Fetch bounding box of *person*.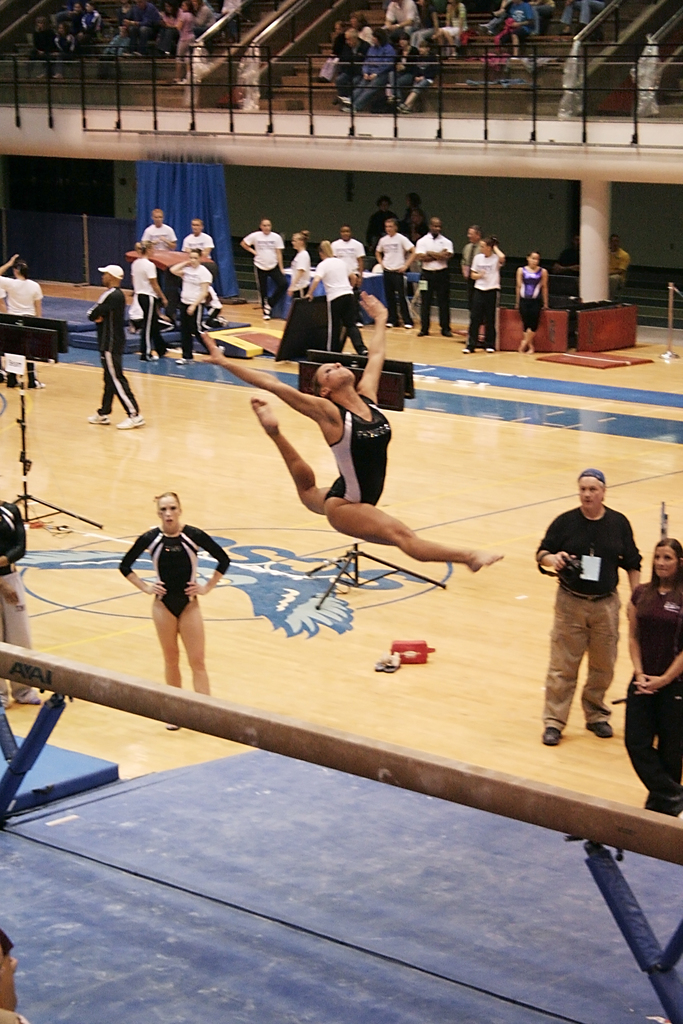
Bbox: <box>468,239,504,354</box>.
